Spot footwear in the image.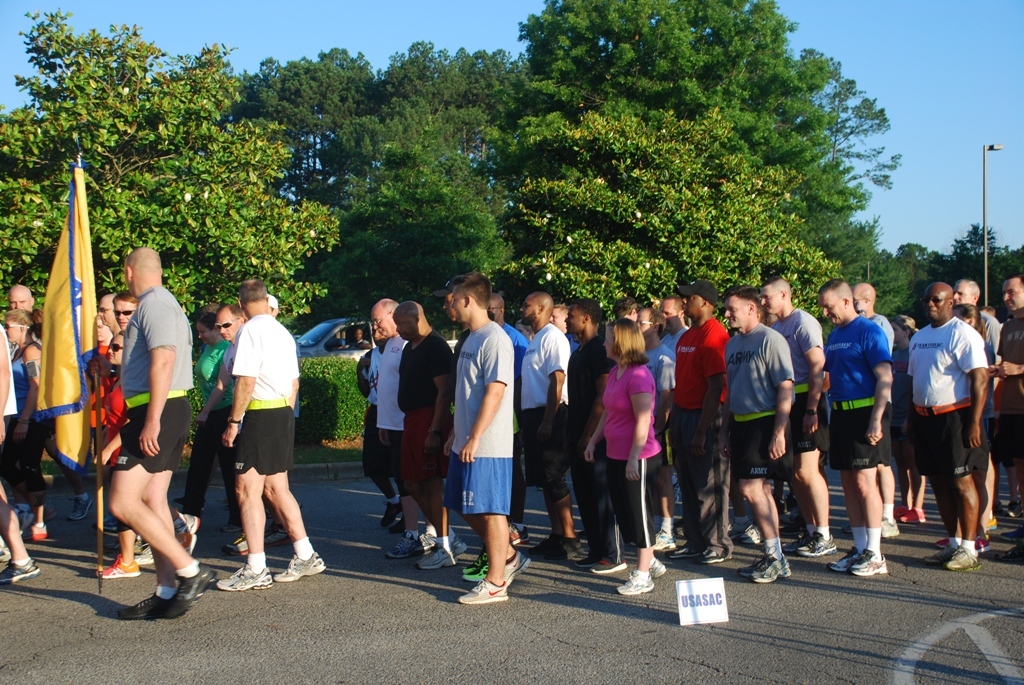
footwear found at [left=785, top=526, right=809, bottom=557].
